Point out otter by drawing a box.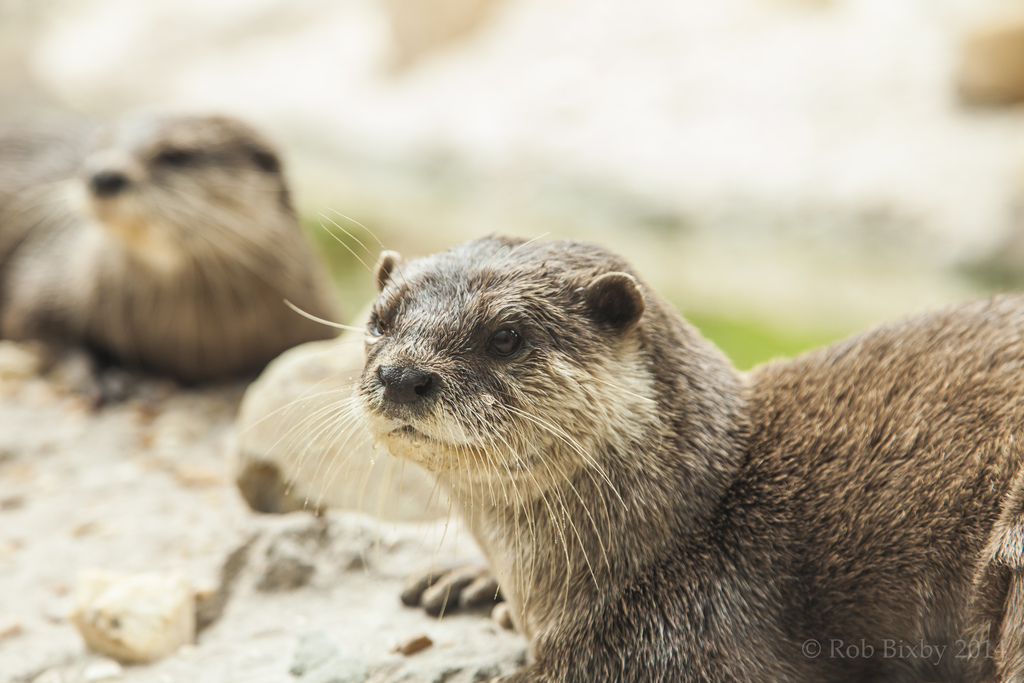
x1=0 y1=114 x2=346 y2=383.
